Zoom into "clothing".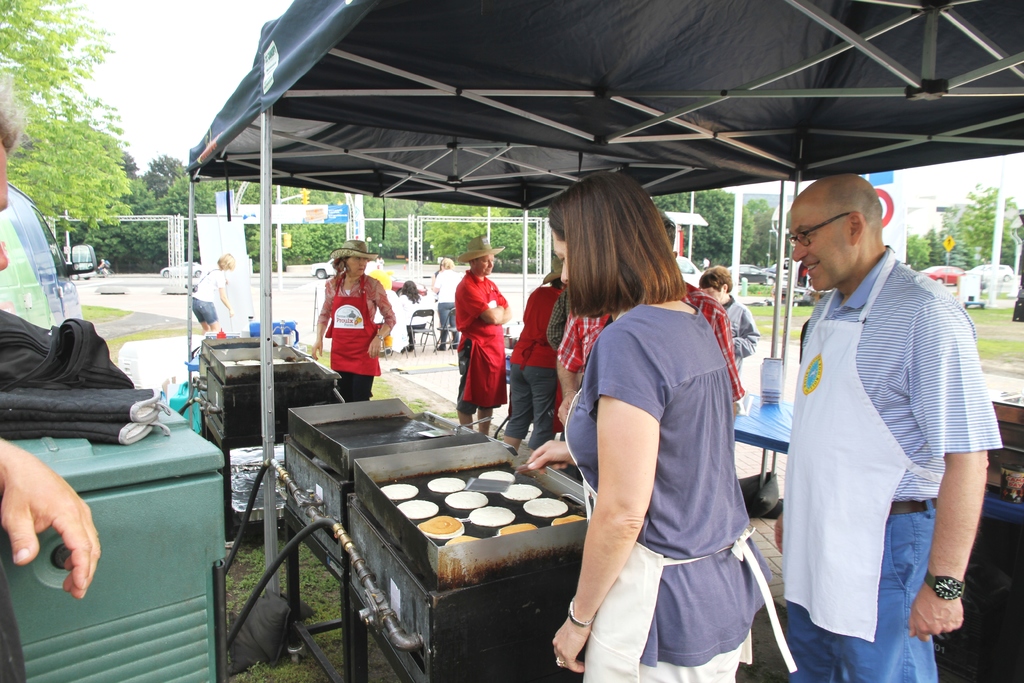
Zoom target: left=188, top=265, right=228, bottom=323.
